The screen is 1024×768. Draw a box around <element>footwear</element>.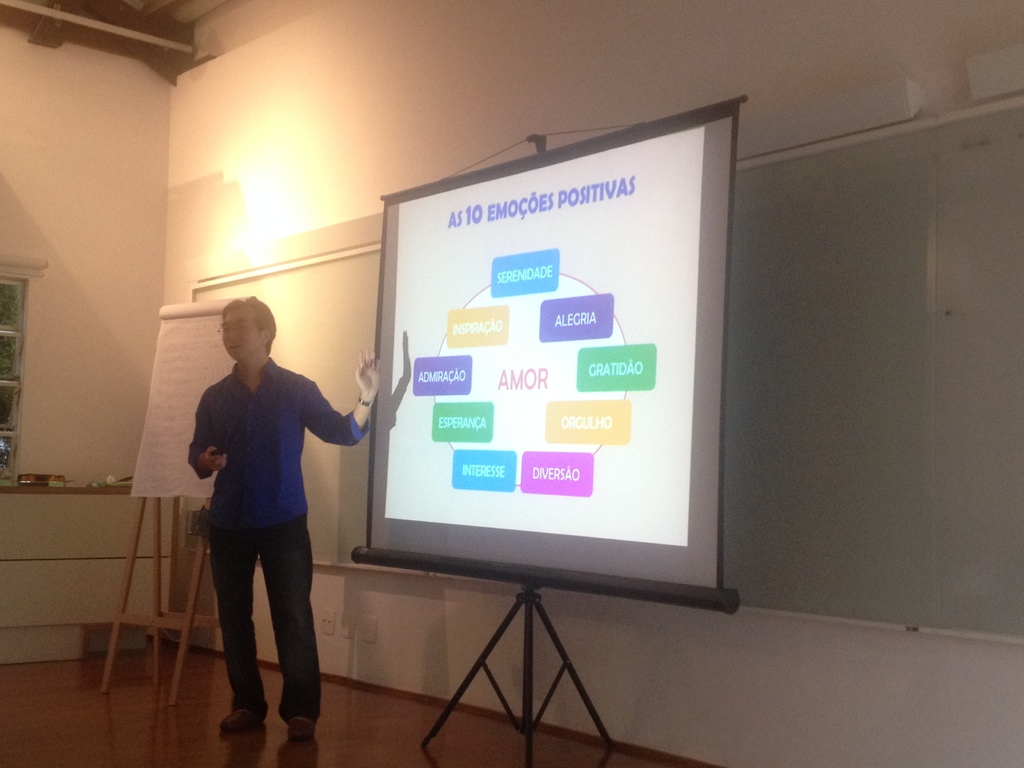
box=[288, 714, 317, 744].
